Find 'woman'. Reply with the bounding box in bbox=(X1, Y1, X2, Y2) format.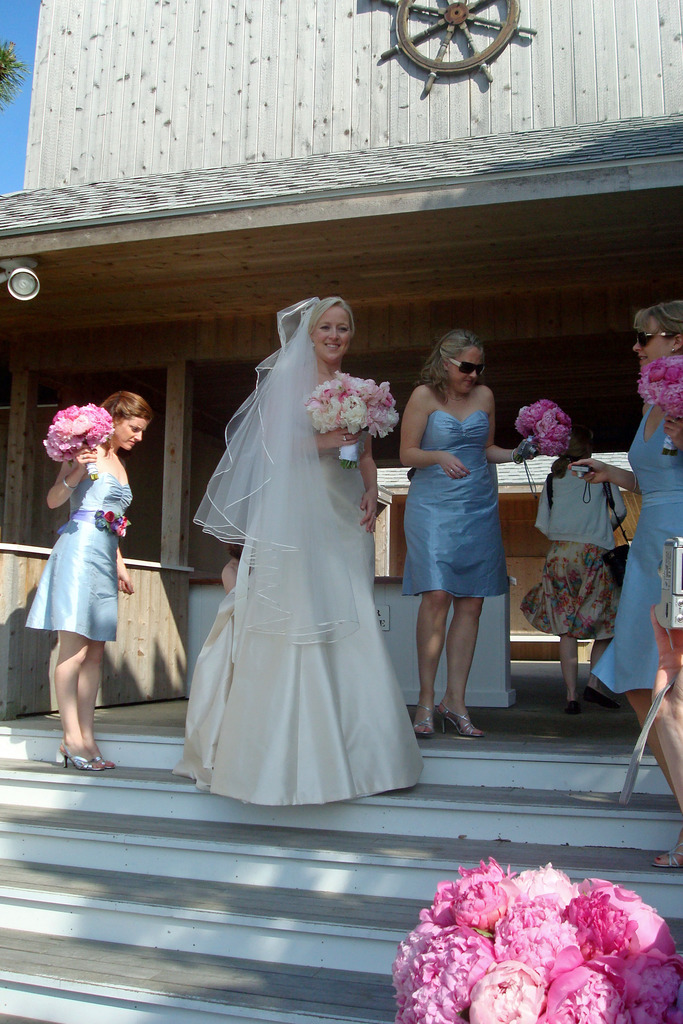
bbox=(17, 389, 151, 772).
